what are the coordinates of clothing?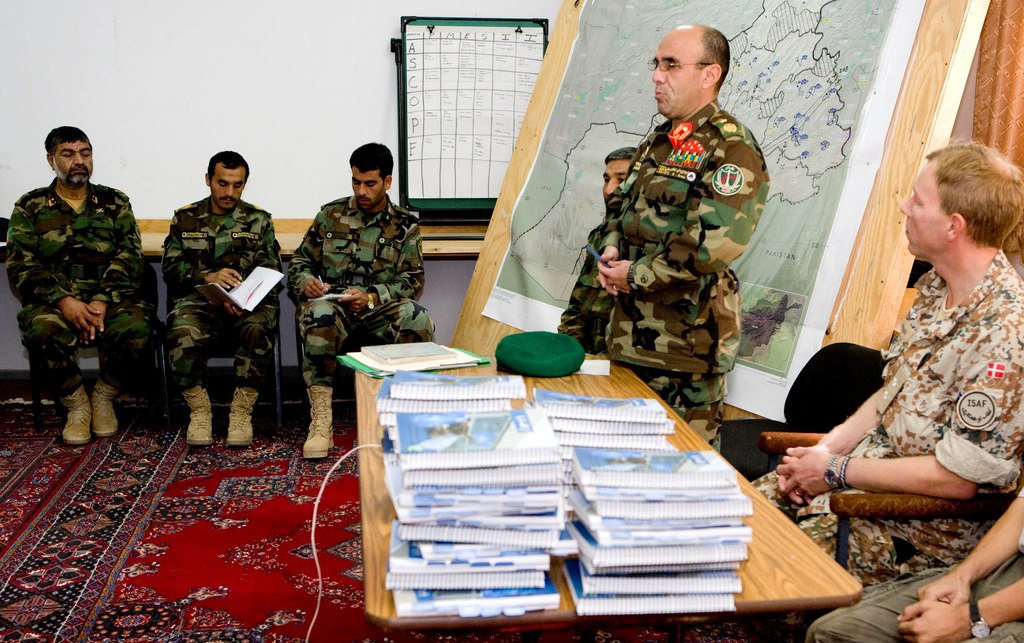
{"left": 159, "top": 194, "right": 283, "bottom": 401}.
